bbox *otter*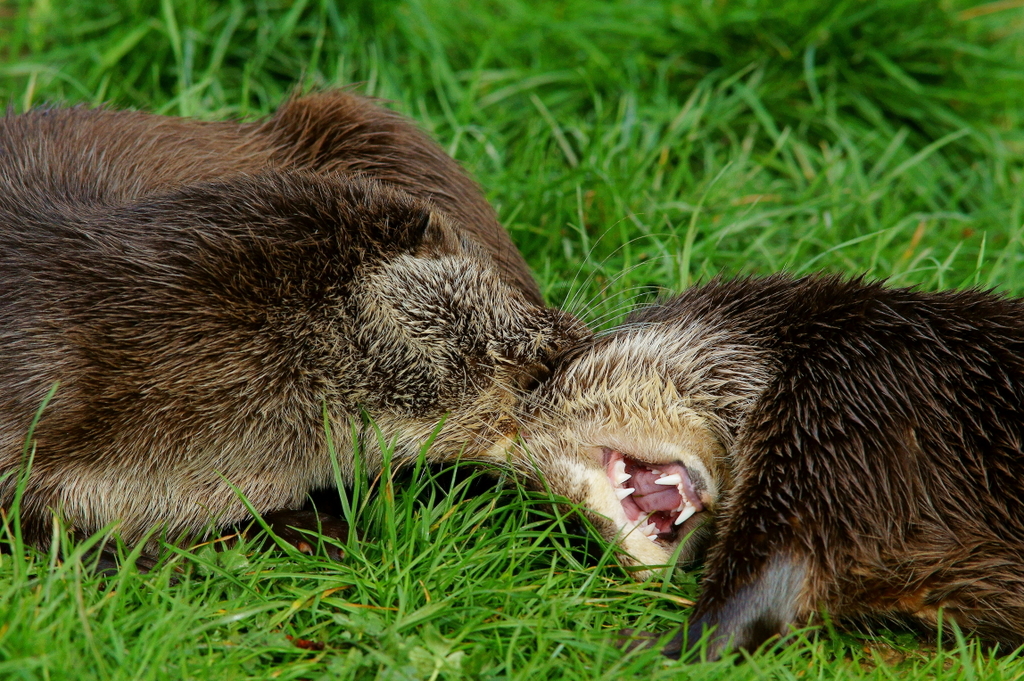
detection(0, 66, 676, 557)
